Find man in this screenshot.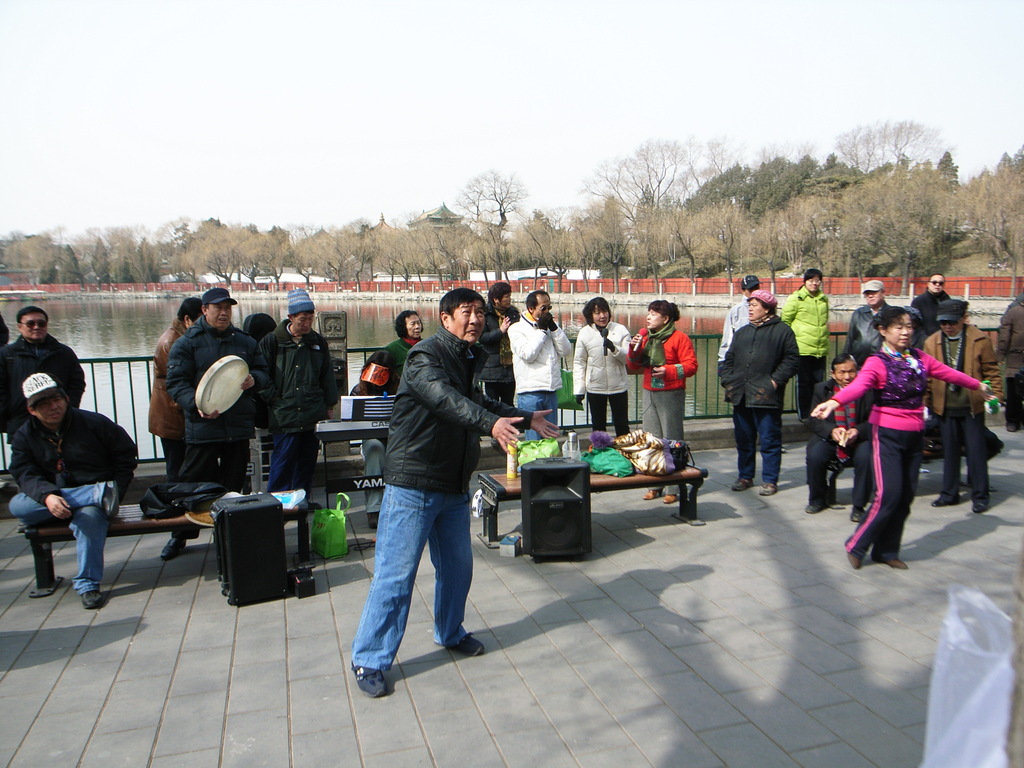
The bounding box for man is (805, 352, 874, 521).
